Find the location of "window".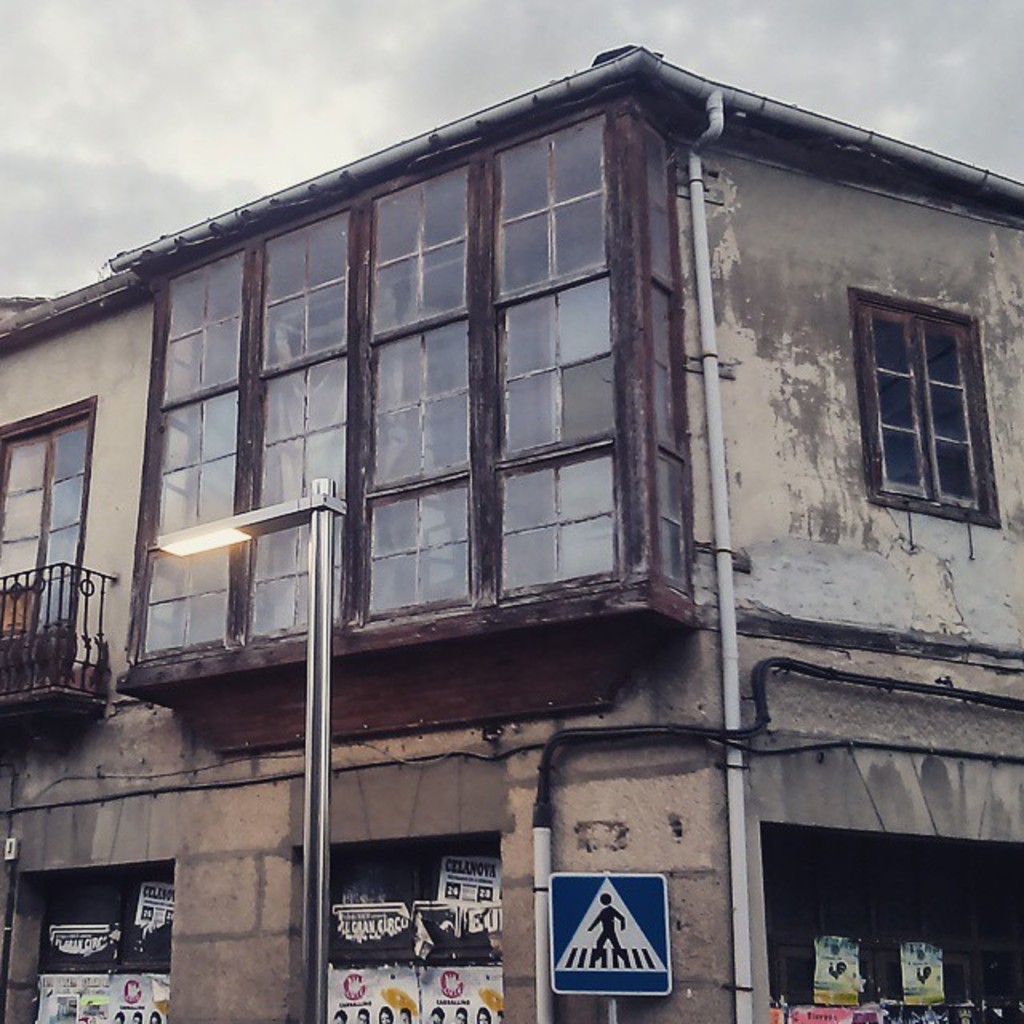
Location: 848:288:998:526.
